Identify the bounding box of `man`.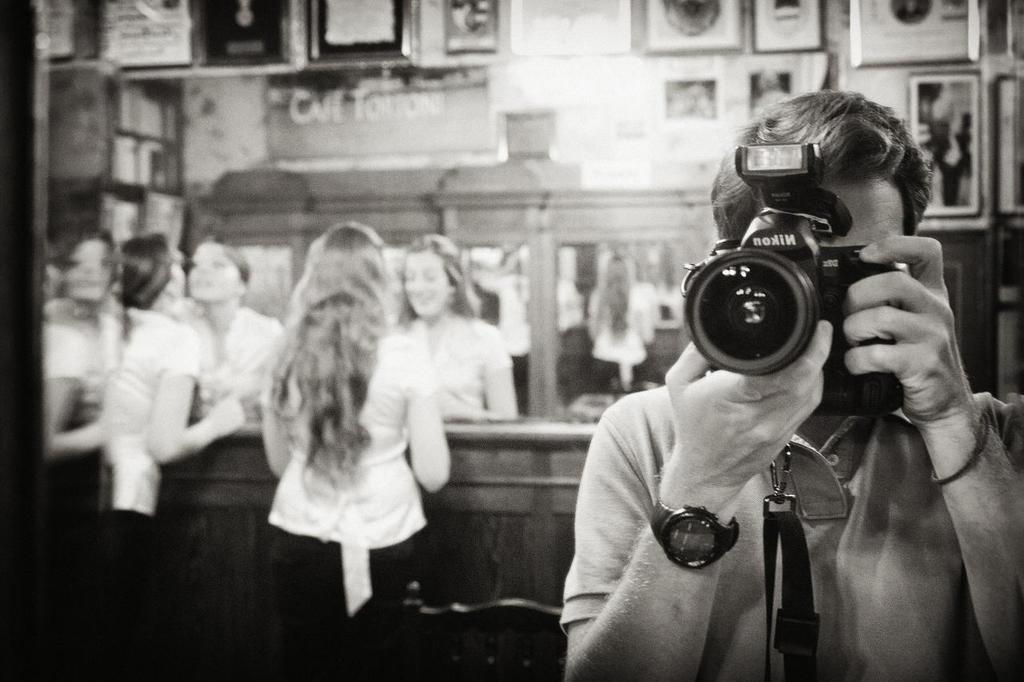
bbox(560, 93, 1023, 681).
